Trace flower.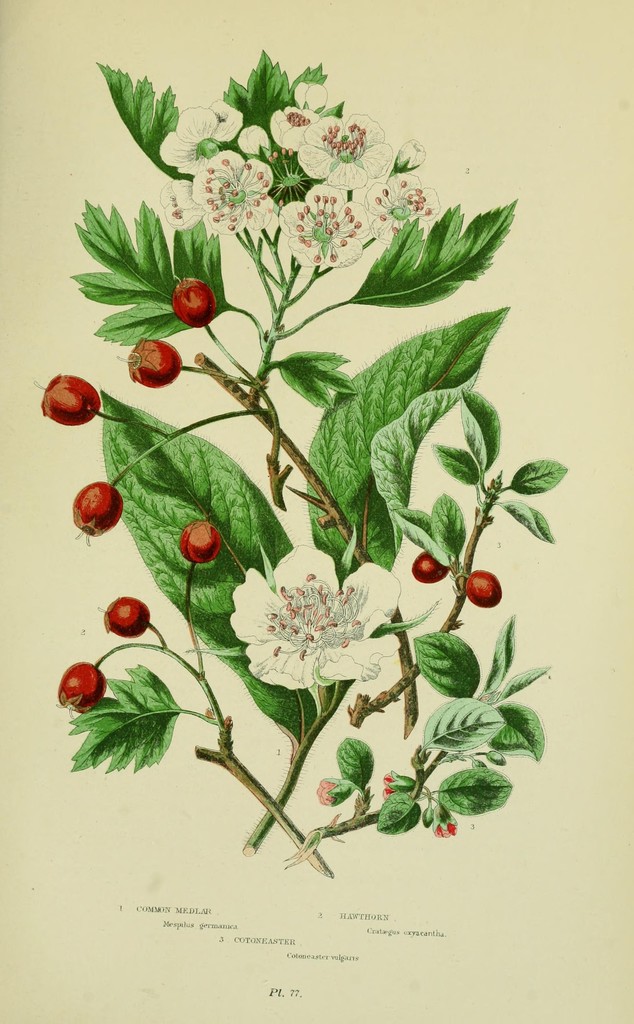
Traced to crop(363, 168, 447, 239).
